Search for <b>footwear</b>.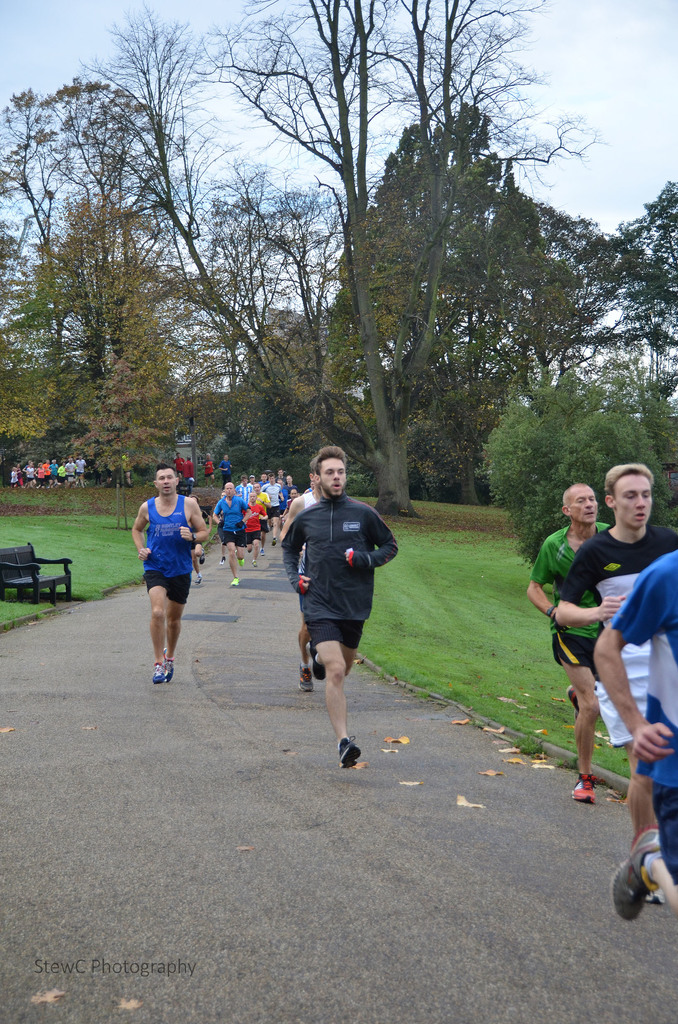
Found at <bbox>336, 734, 361, 769</bbox>.
